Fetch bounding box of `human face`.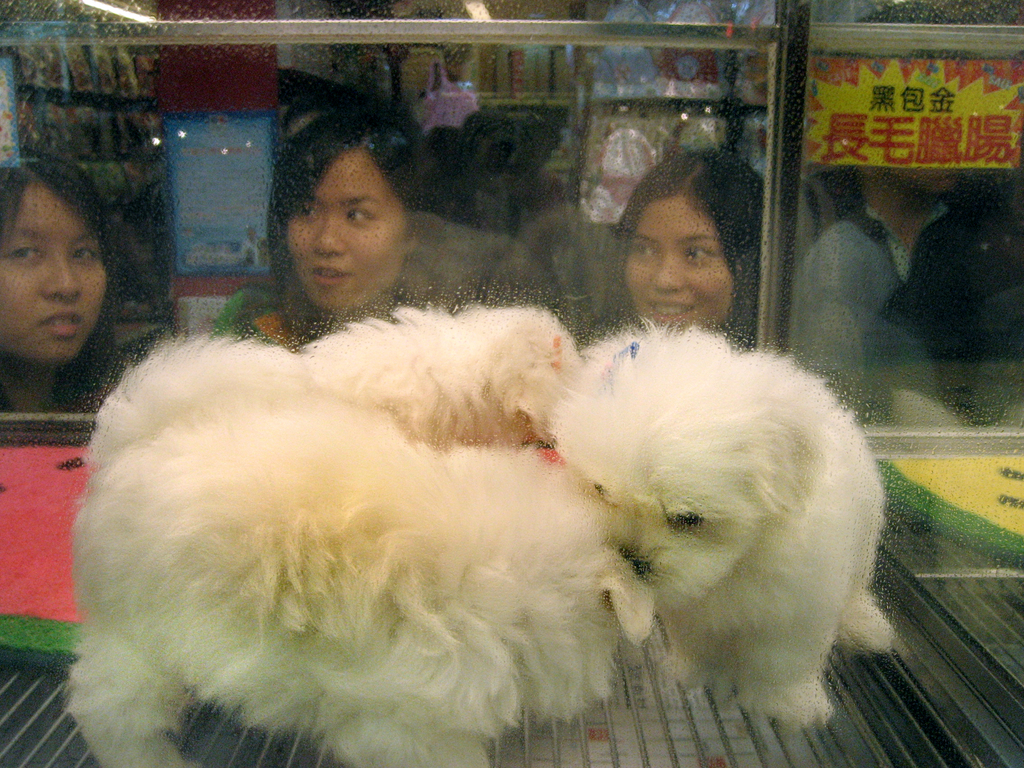
Bbox: [2, 182, 106, 362].
